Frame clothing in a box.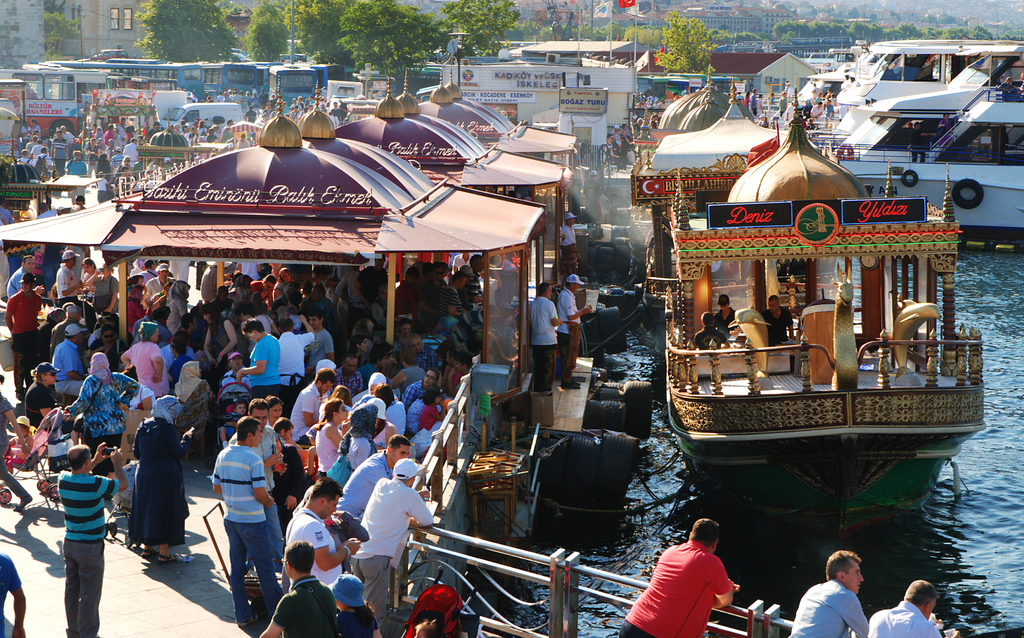
detection(558, 222, 574, 243).
